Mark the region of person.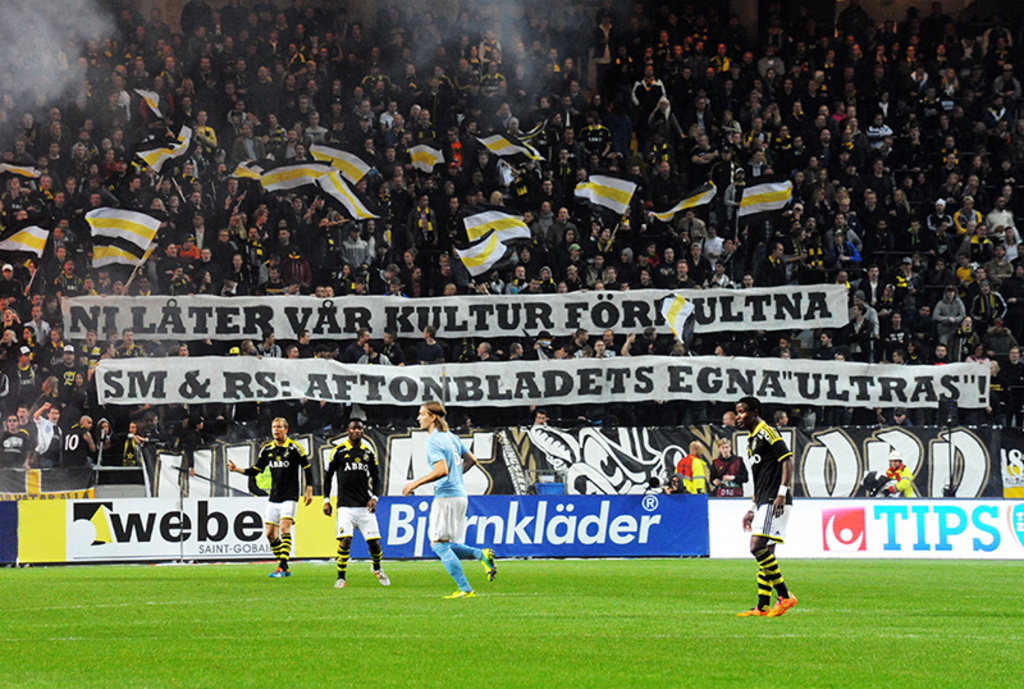
Region: <box>700,225,723,263</box>.
